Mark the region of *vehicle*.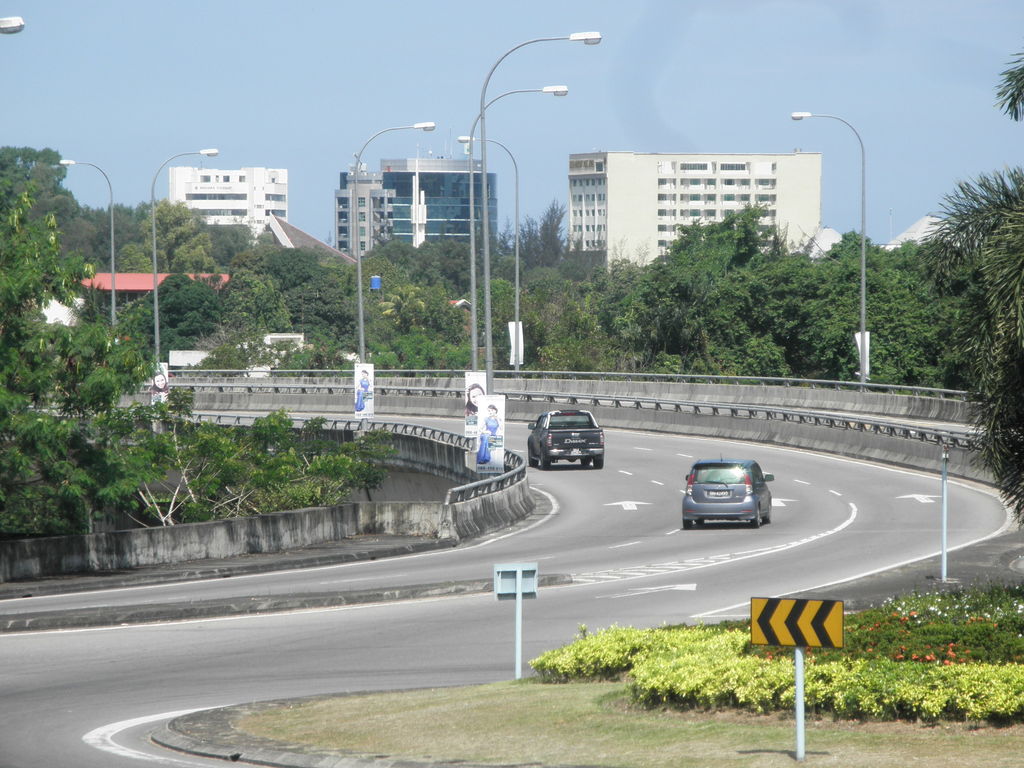
Region: <bbox>678, 450, 774, 527</bbox>.
